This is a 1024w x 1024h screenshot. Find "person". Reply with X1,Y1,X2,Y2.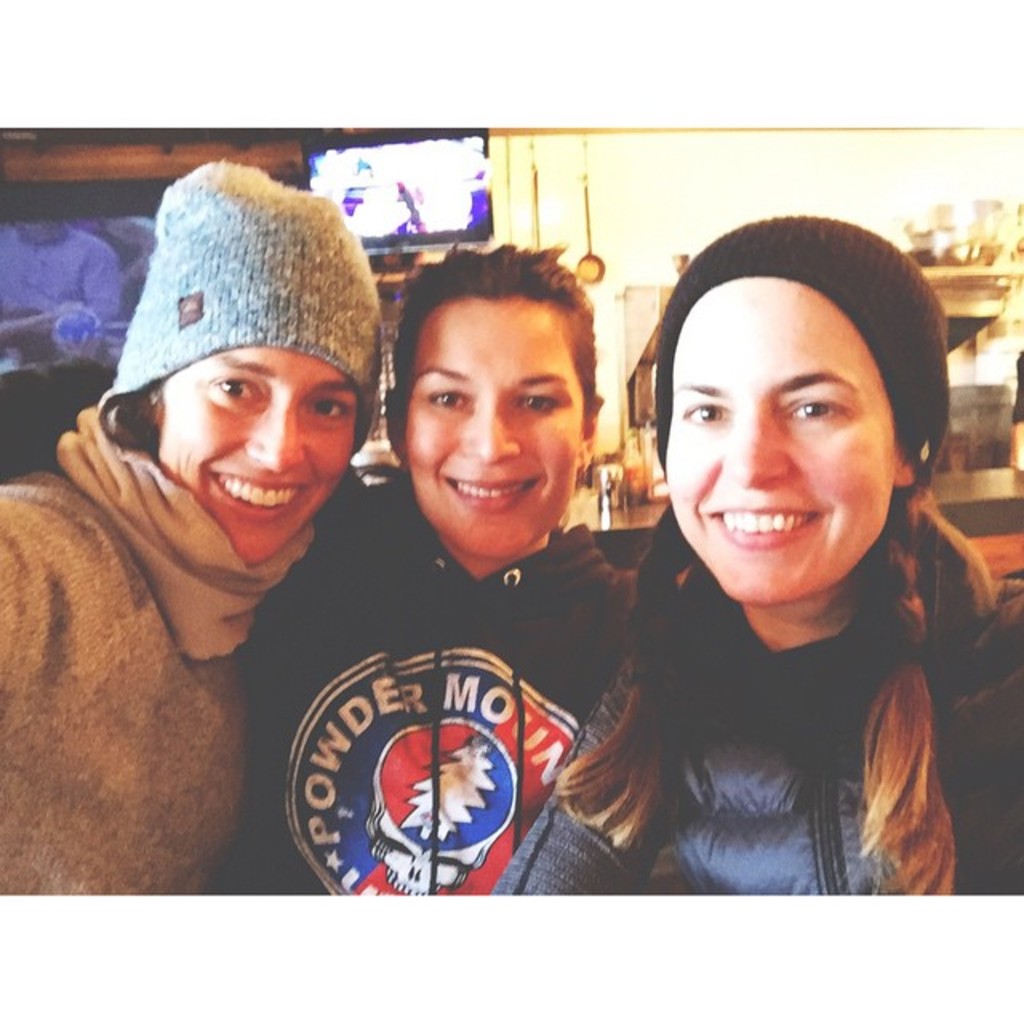
493,208,1022,894.
